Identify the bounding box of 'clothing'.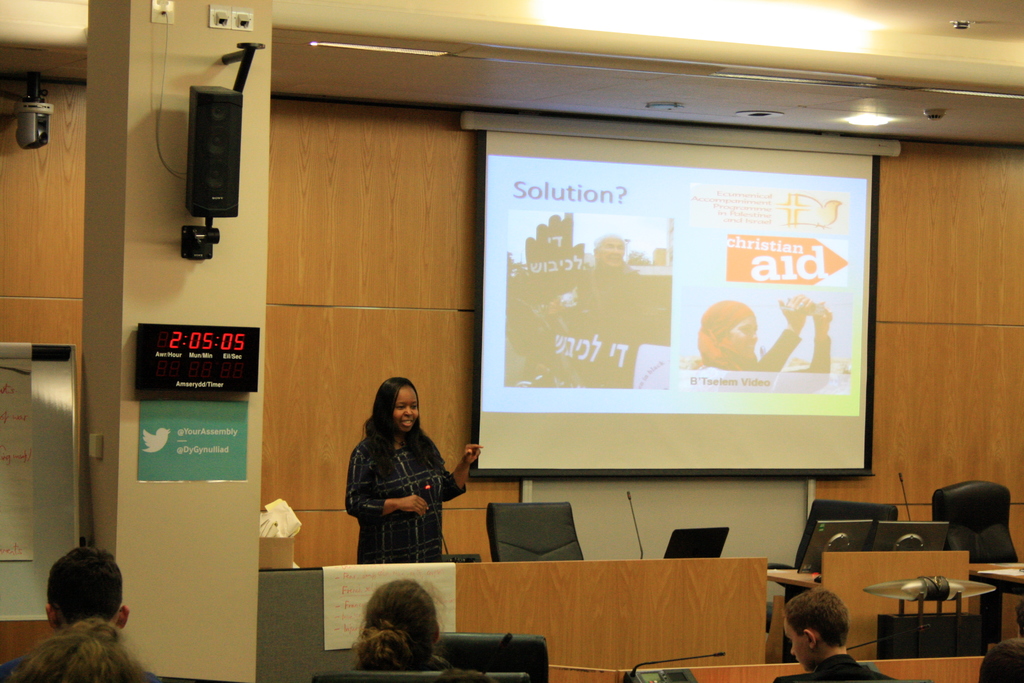
x1=342, y1=429, x2=470, y2=570.
